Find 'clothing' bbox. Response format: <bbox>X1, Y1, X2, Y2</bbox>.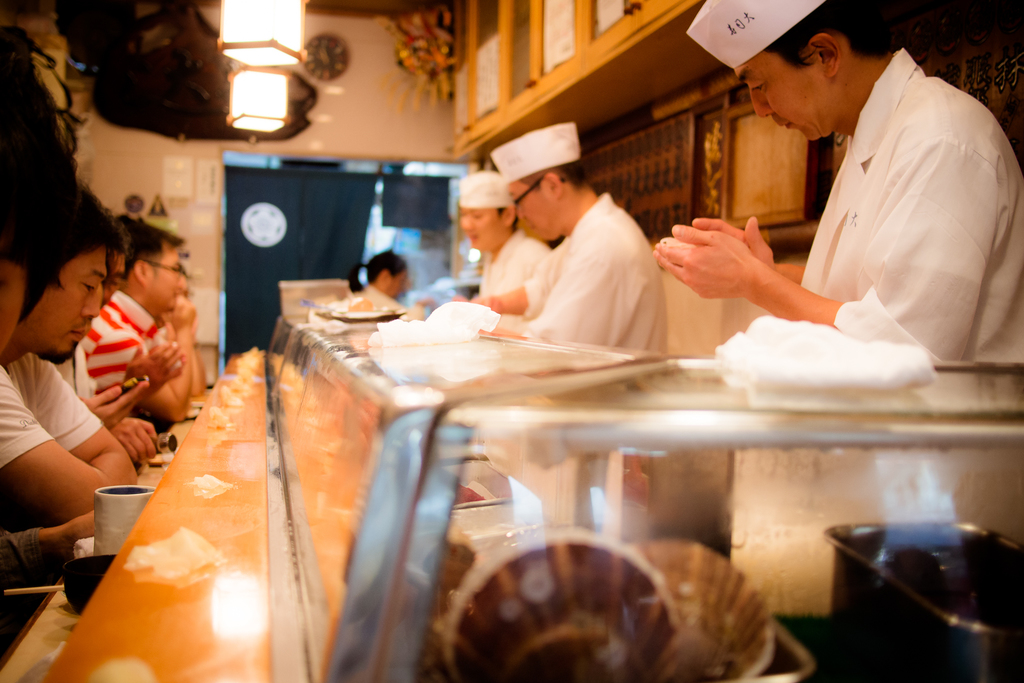
<bbox>75, 284, 160, 399</bbox>.
